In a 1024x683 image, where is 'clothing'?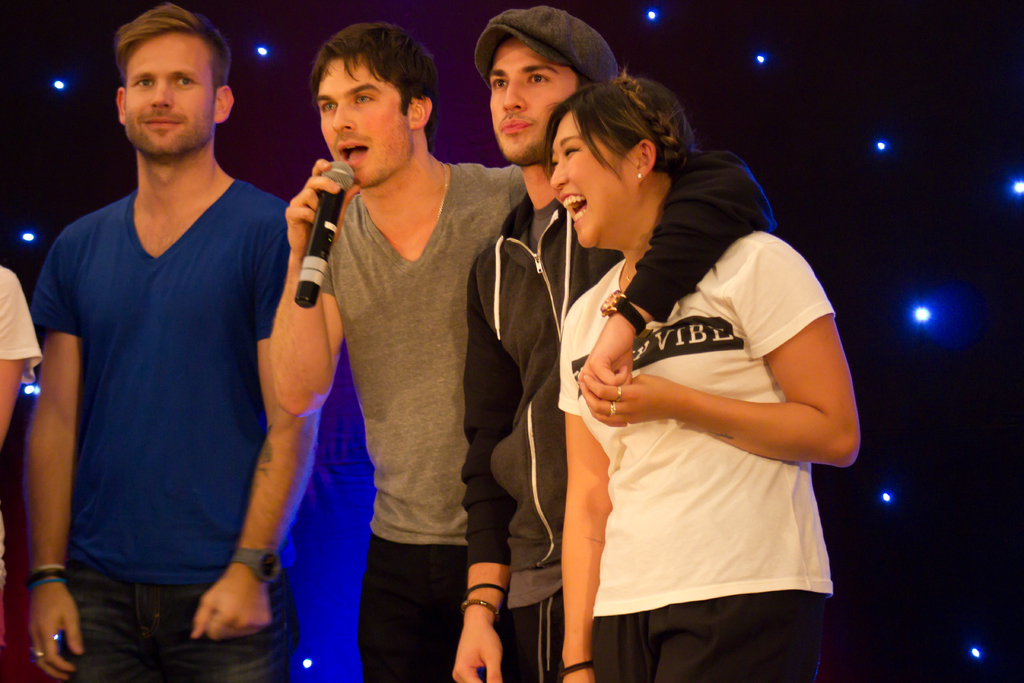
x1=35 y1=106 x2=289 y2=659.
